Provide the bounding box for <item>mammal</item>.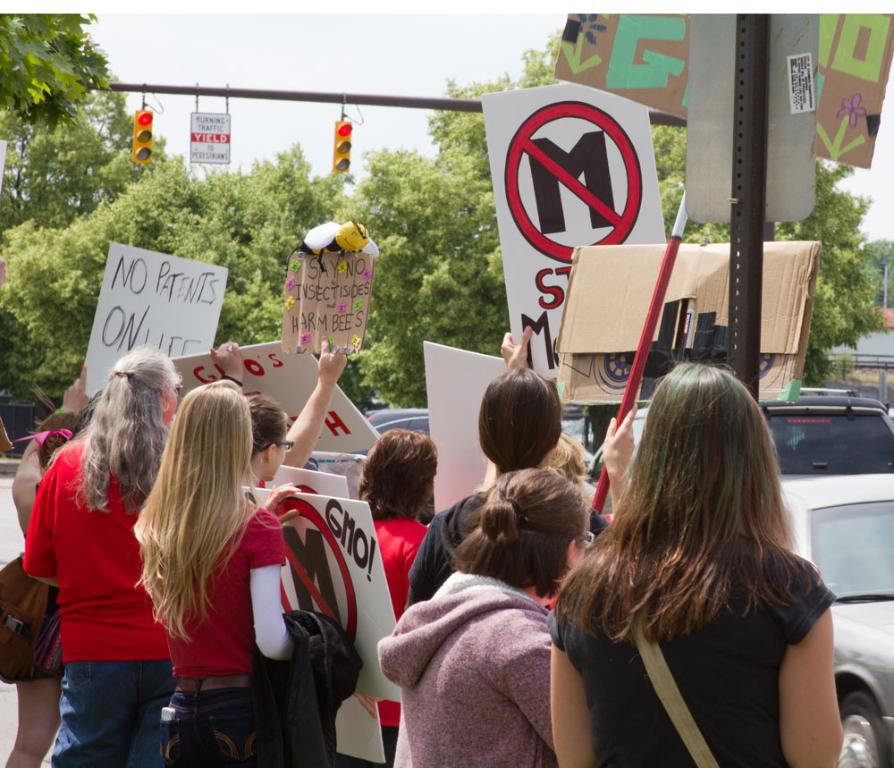
477:318:611:536.
